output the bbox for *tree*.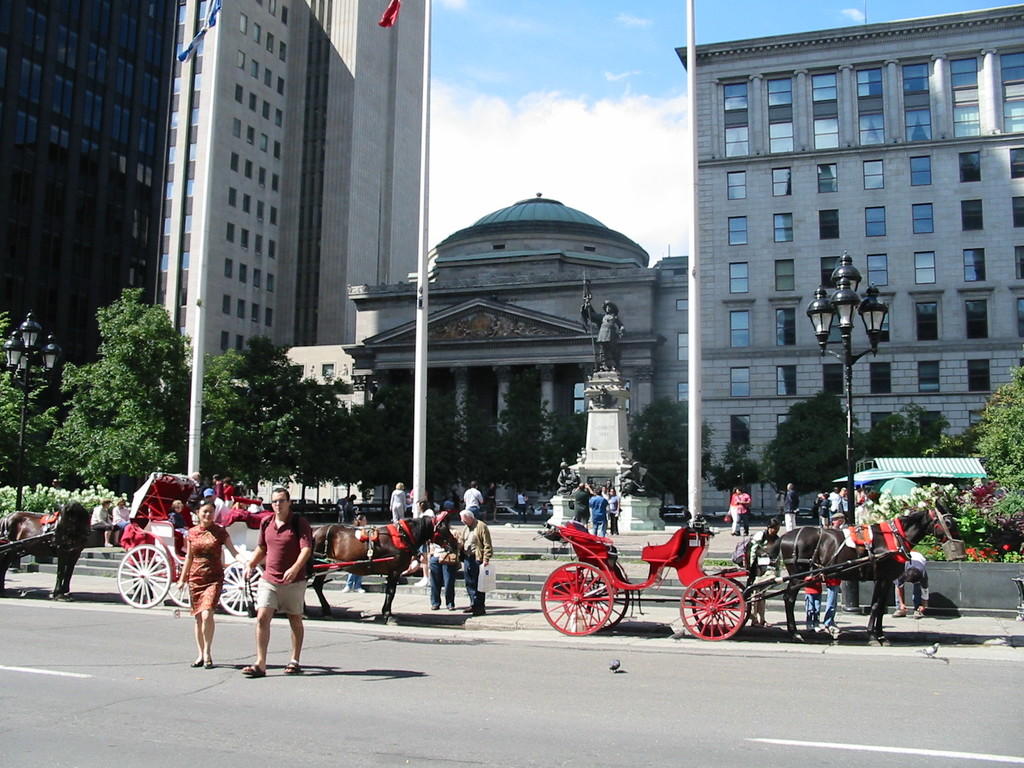
195,331,353,475.
